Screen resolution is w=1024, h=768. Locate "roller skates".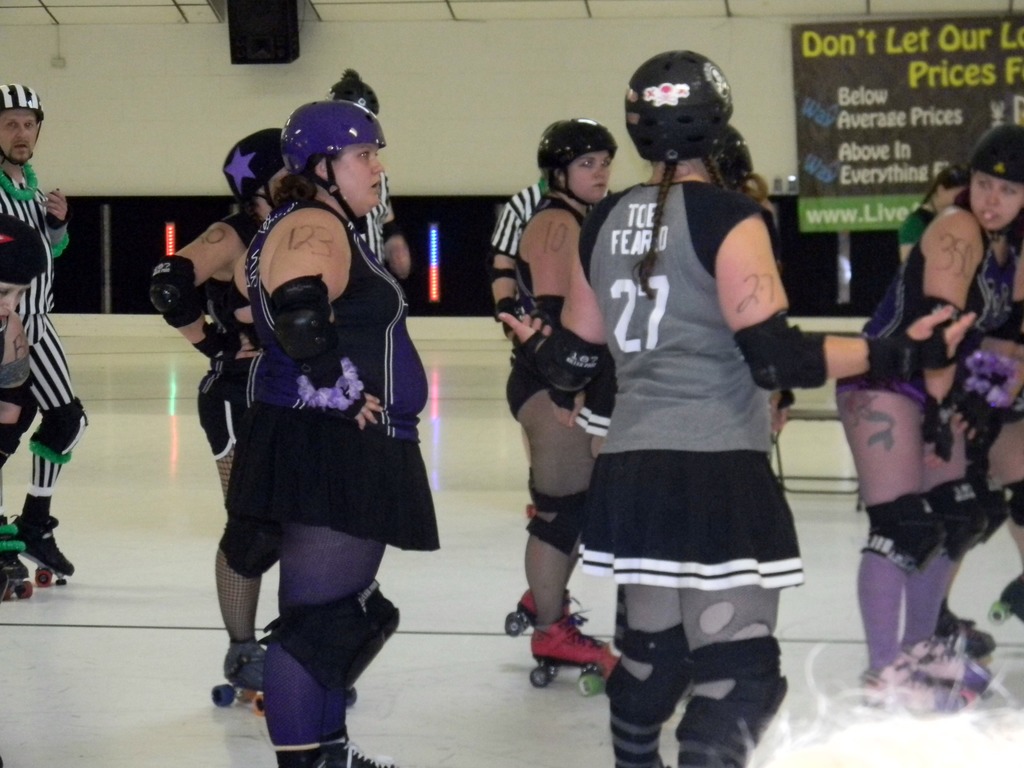
bbox=[935, 599, 996, 664].
